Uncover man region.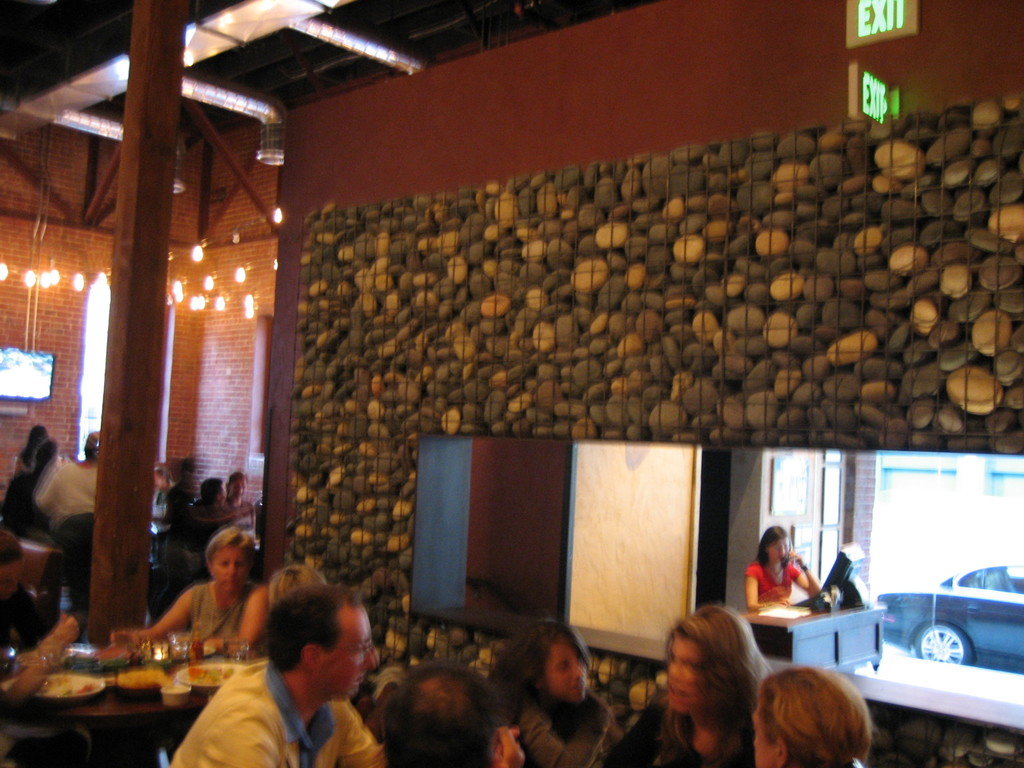
Uncovered: 374/659/524/767.
